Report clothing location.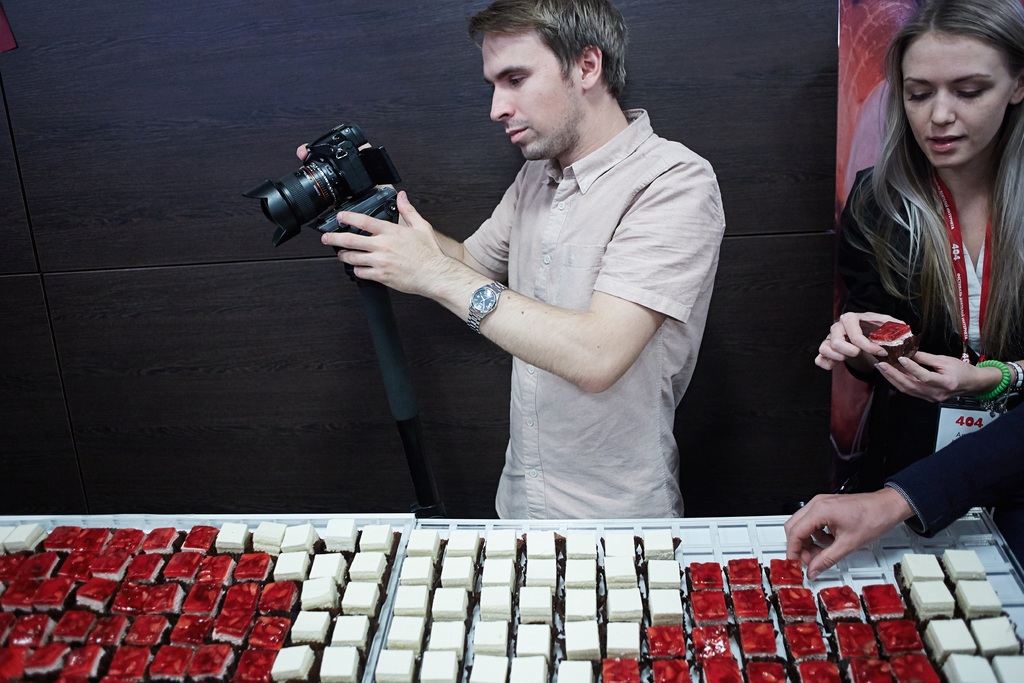
Report: BBox(810, 70, 1011, 527).
